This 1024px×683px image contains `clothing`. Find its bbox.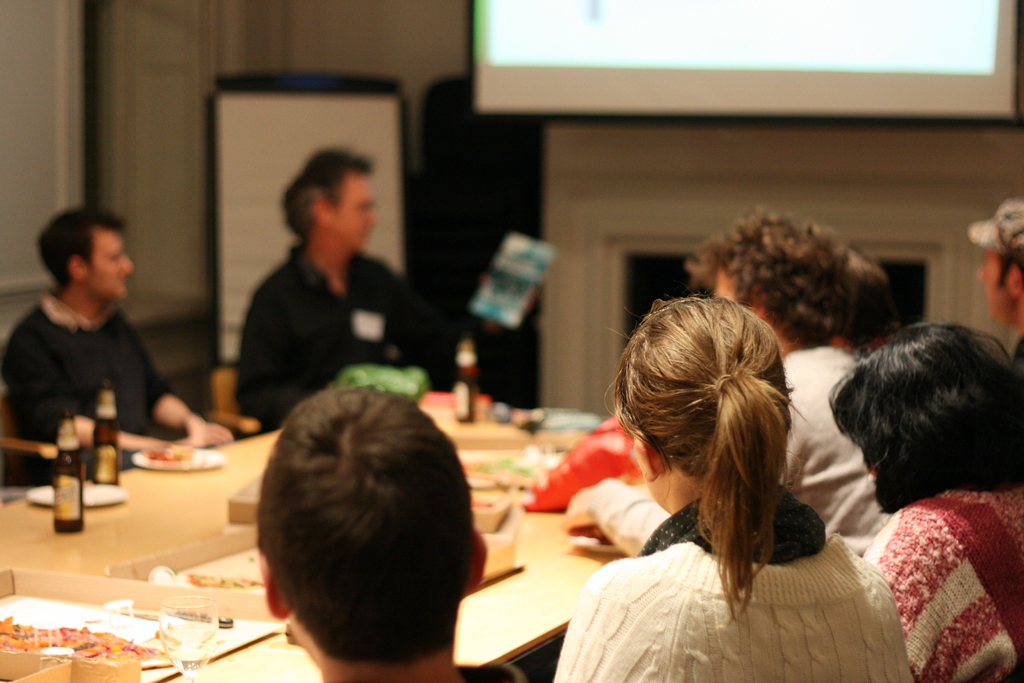
x1=456, y1=659, x2=523, y2=682.
